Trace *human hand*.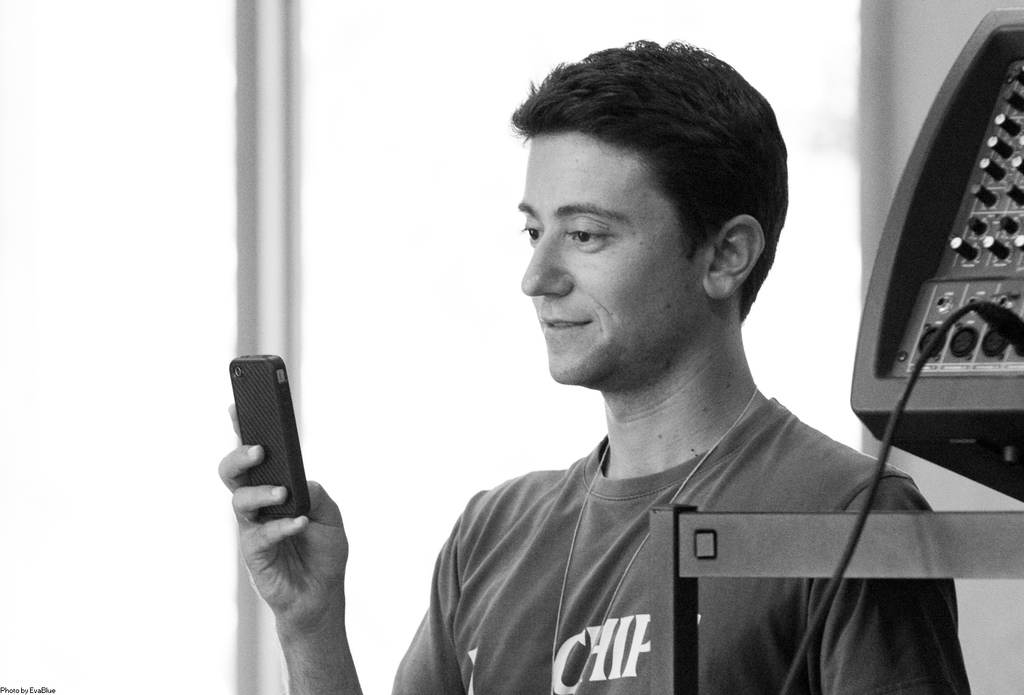
Traced to box(219, 400, 349, 657).
